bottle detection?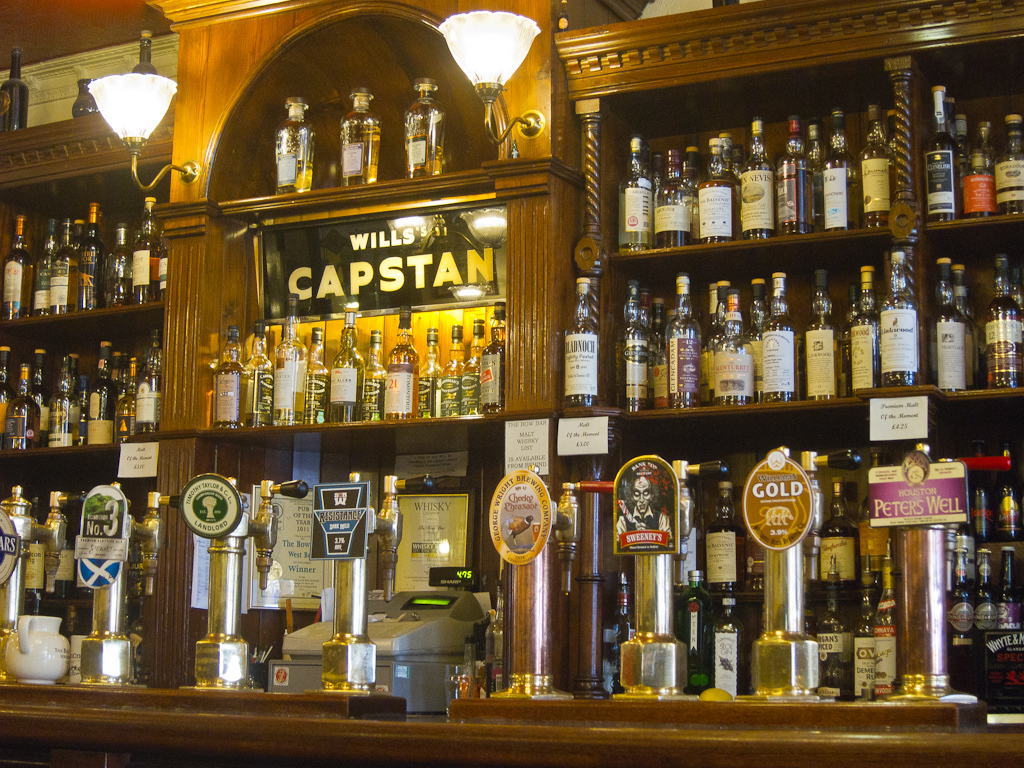
bbox=(974, 550, 993, 636)
